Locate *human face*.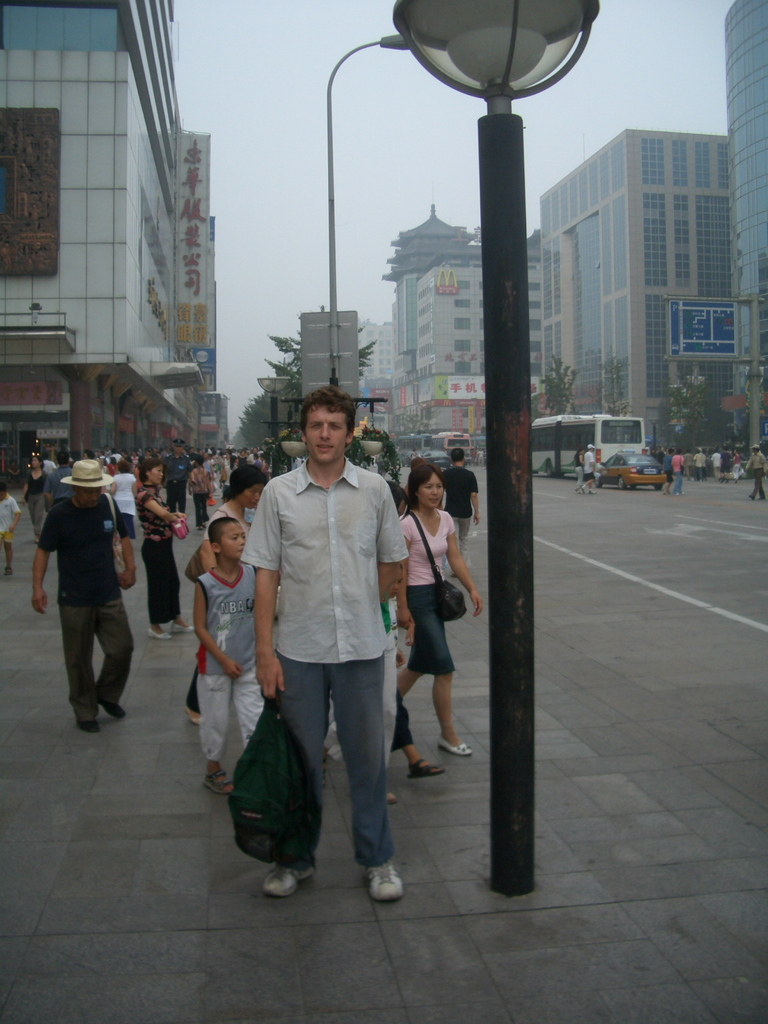
Bounding box: left=221, top=522, right=247, bottom=559.
